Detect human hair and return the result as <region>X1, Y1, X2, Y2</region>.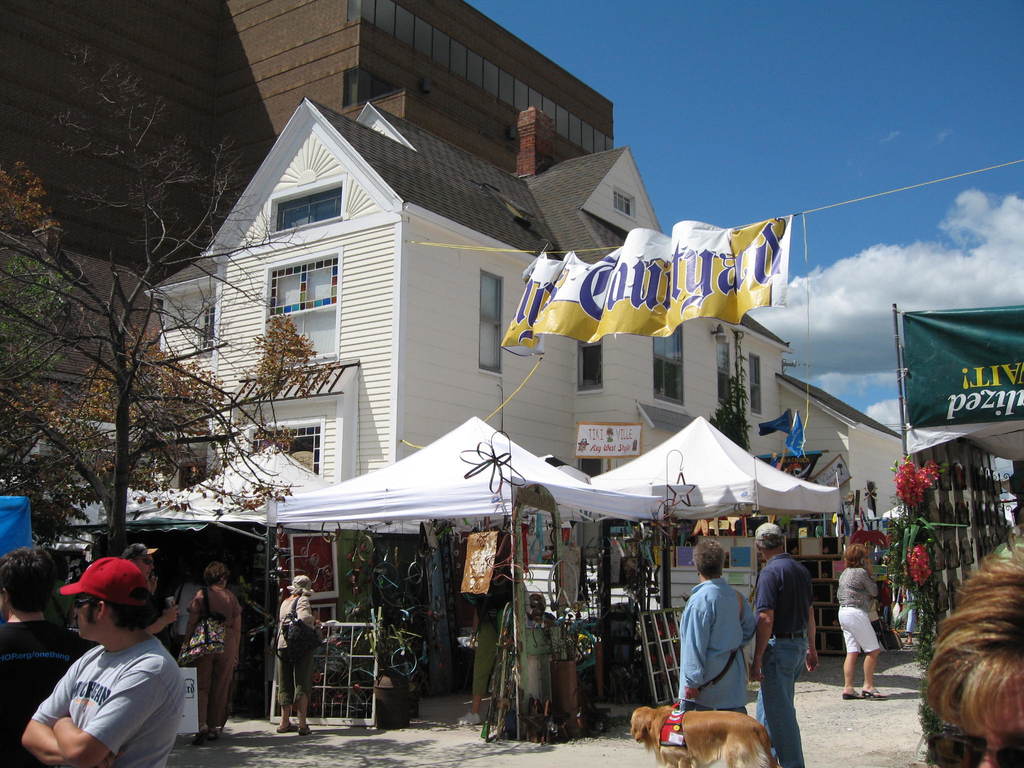
<region>692, 539, 724, 579</region>.
